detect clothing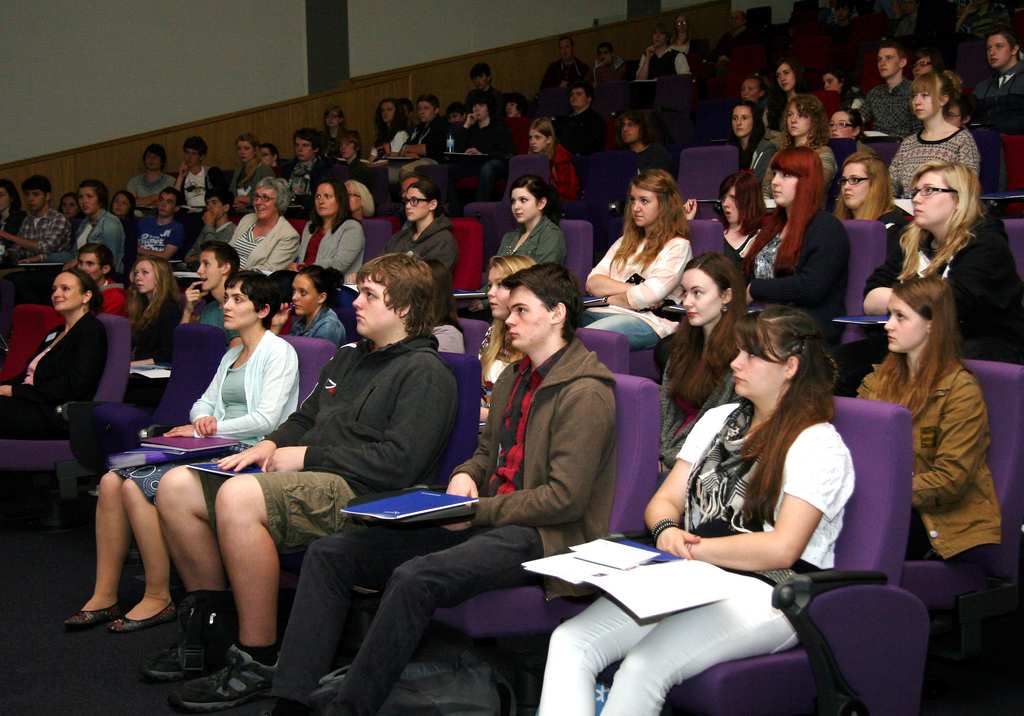
left=842, top=83, right=867, bottom=111
